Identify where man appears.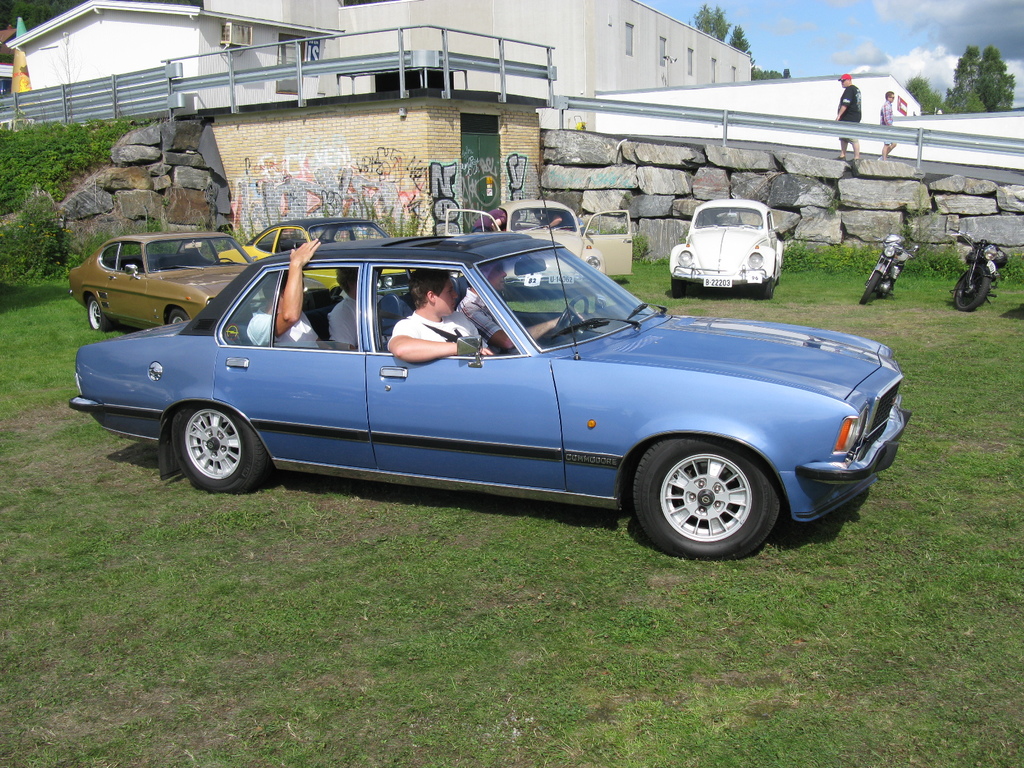
Appears at left=533, top=197, right=585, bottom=241.
